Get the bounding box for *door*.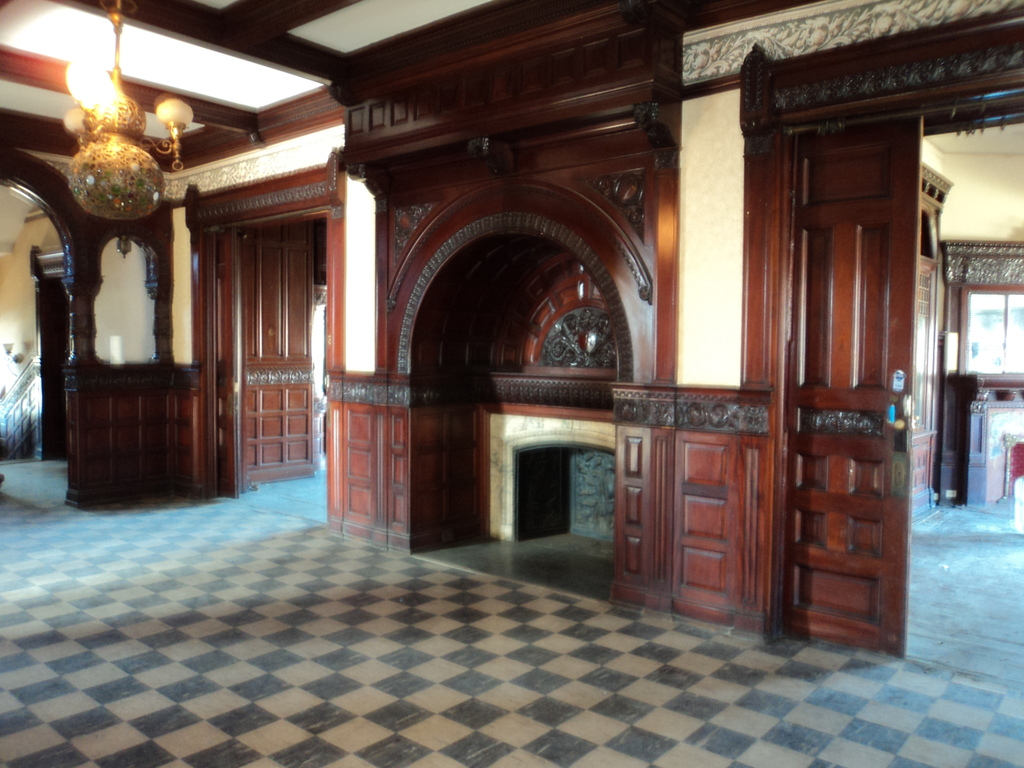
779,115,923,662.
